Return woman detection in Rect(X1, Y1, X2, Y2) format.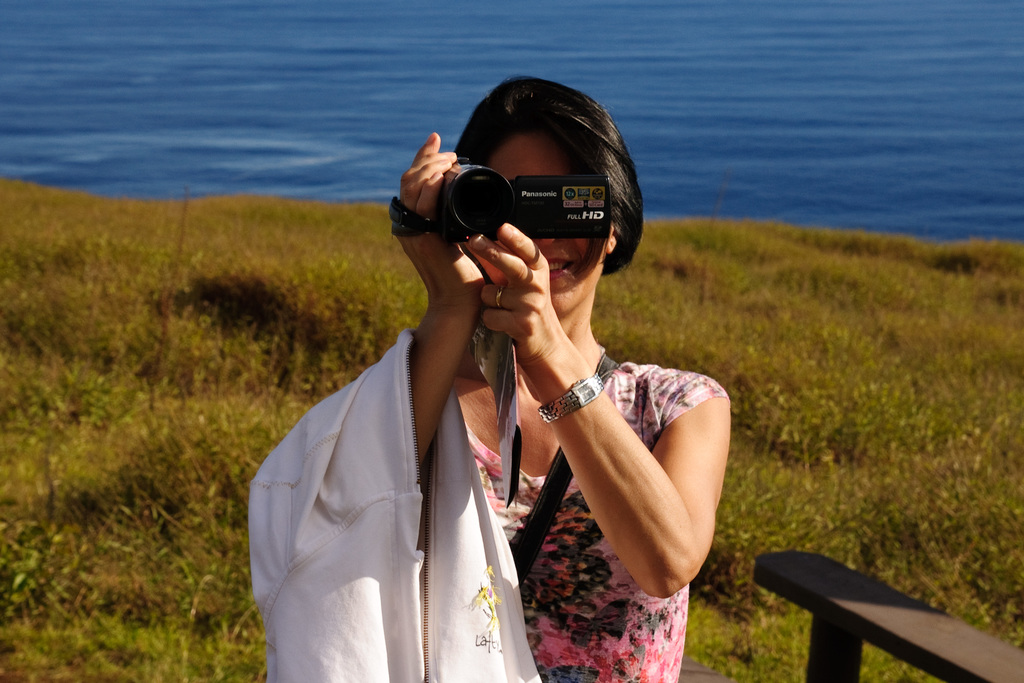
Rect(248, 77, 727, 680).
